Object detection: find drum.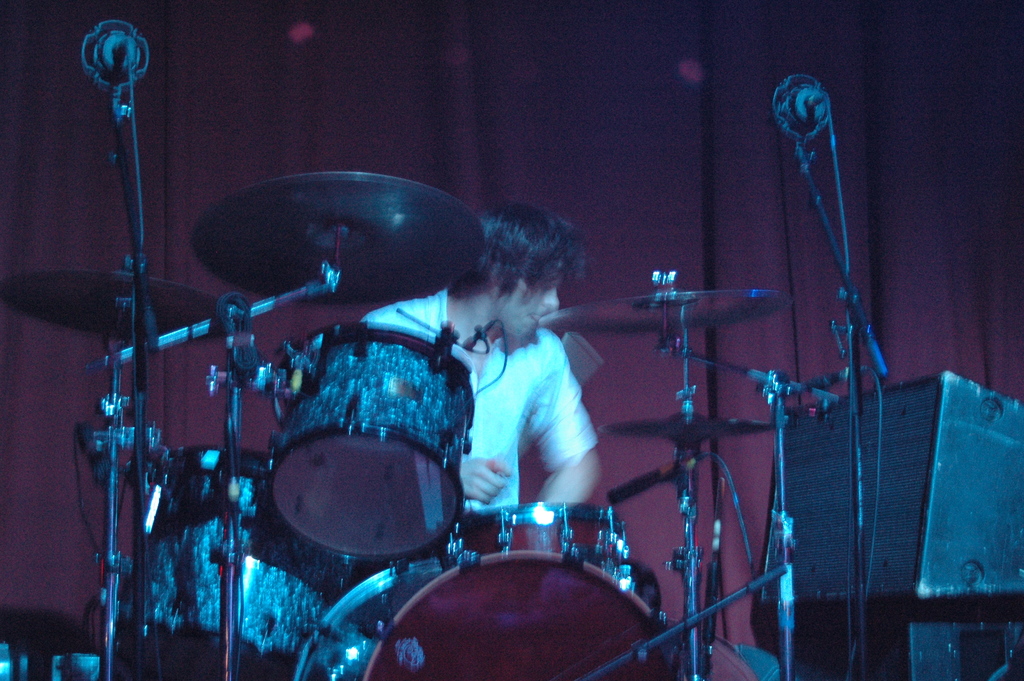
locate(289, 551, 694, 680).
